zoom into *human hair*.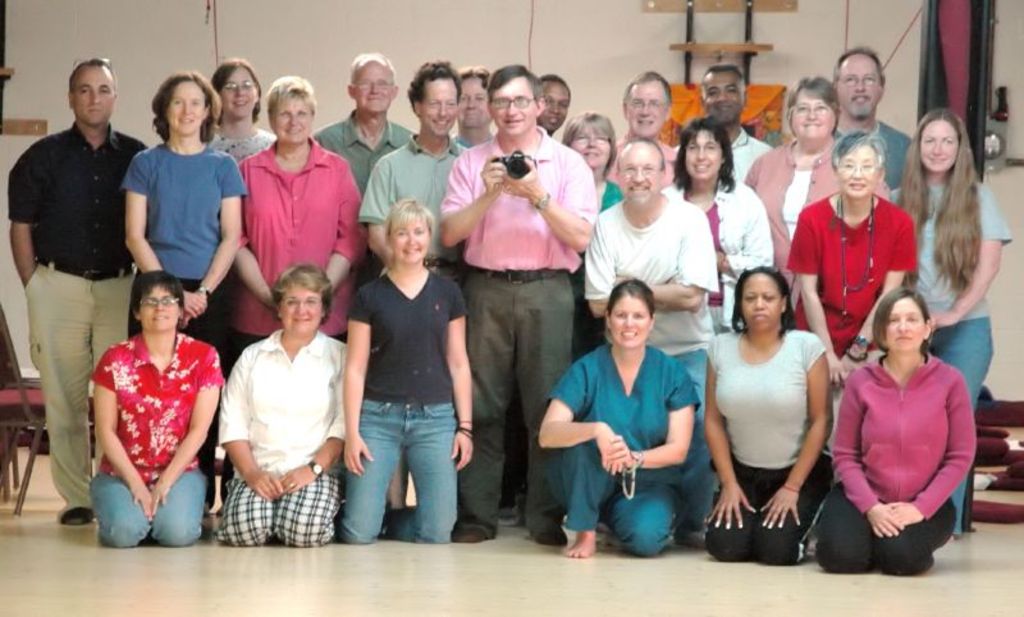
Zoom target: [x1=214, y1=55, x2=264, y2=116].
